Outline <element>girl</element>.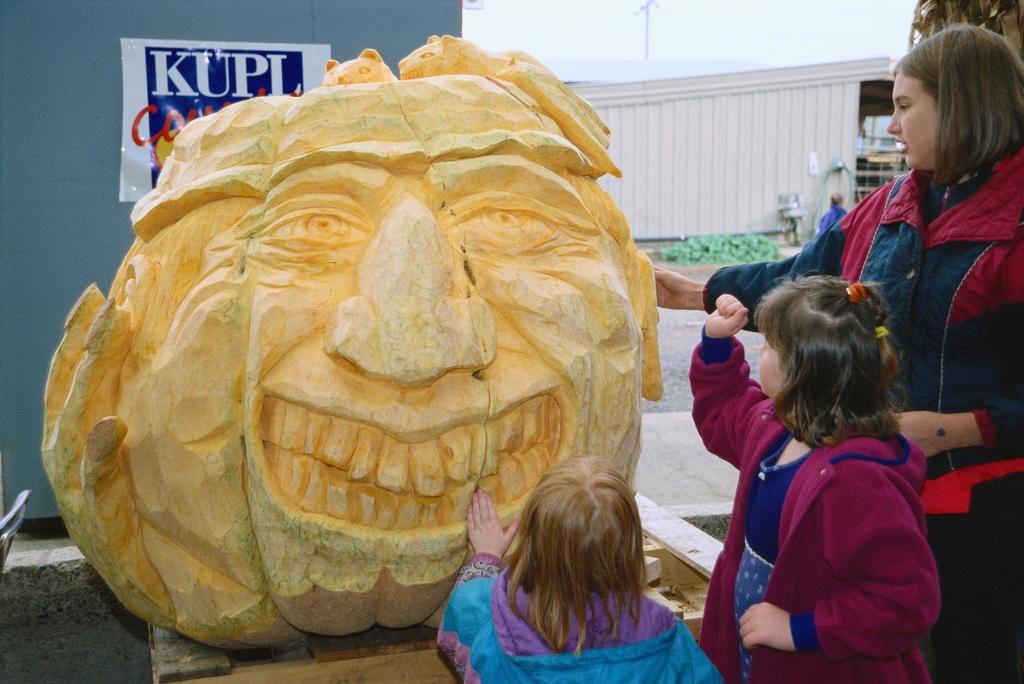
Outline: (686, 277, 945, 681).
